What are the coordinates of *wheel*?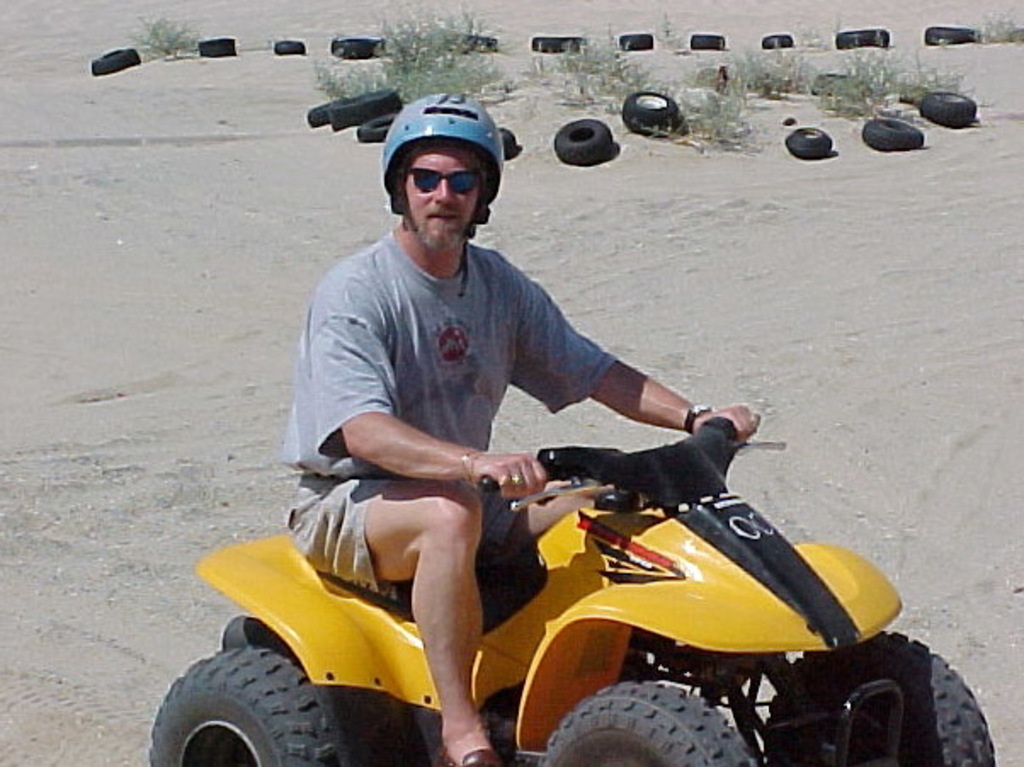
<region>162, 648, 311, 766</region>.
